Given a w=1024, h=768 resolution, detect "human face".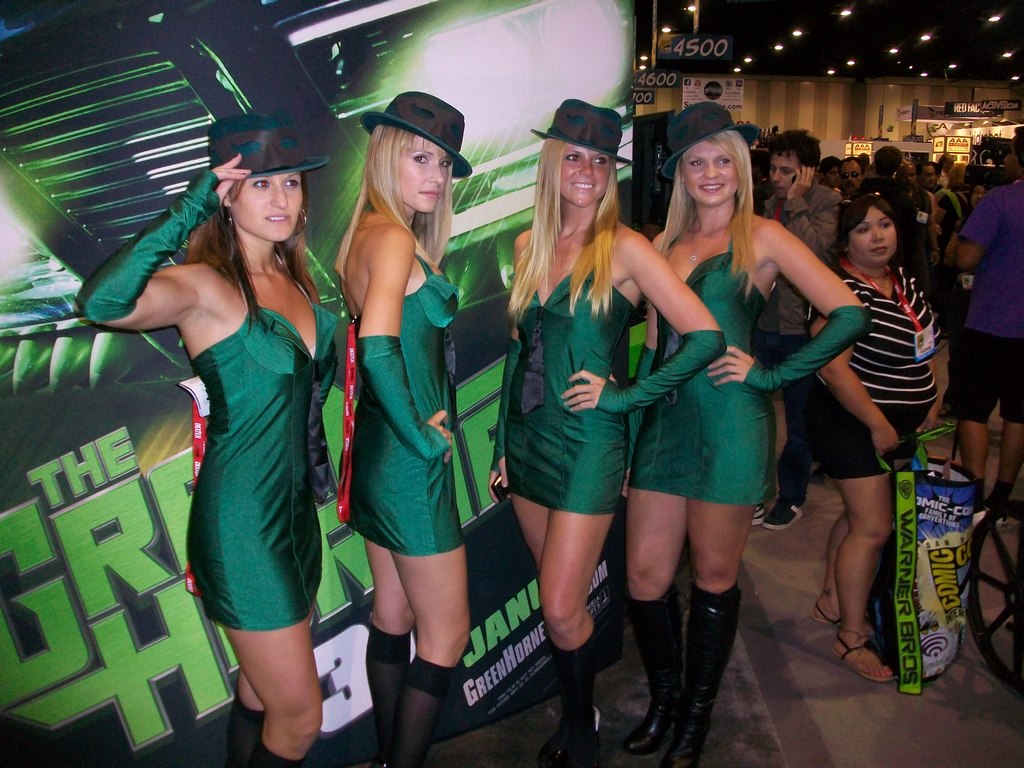
rect(684, 141, 739, 199).
